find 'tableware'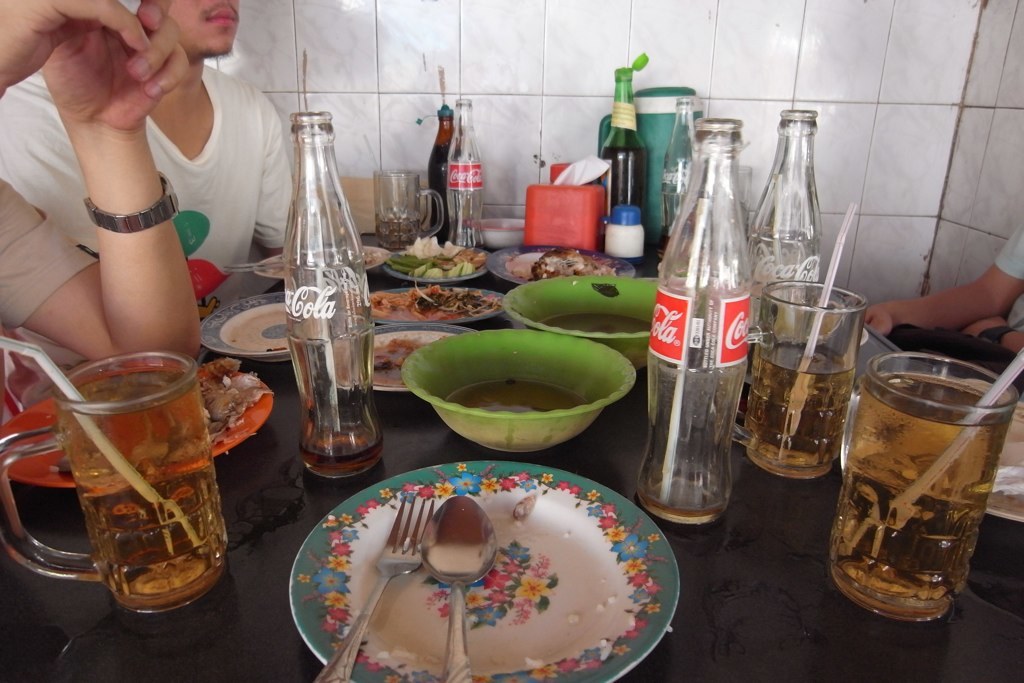
rect(352, 280, 507, 325)
